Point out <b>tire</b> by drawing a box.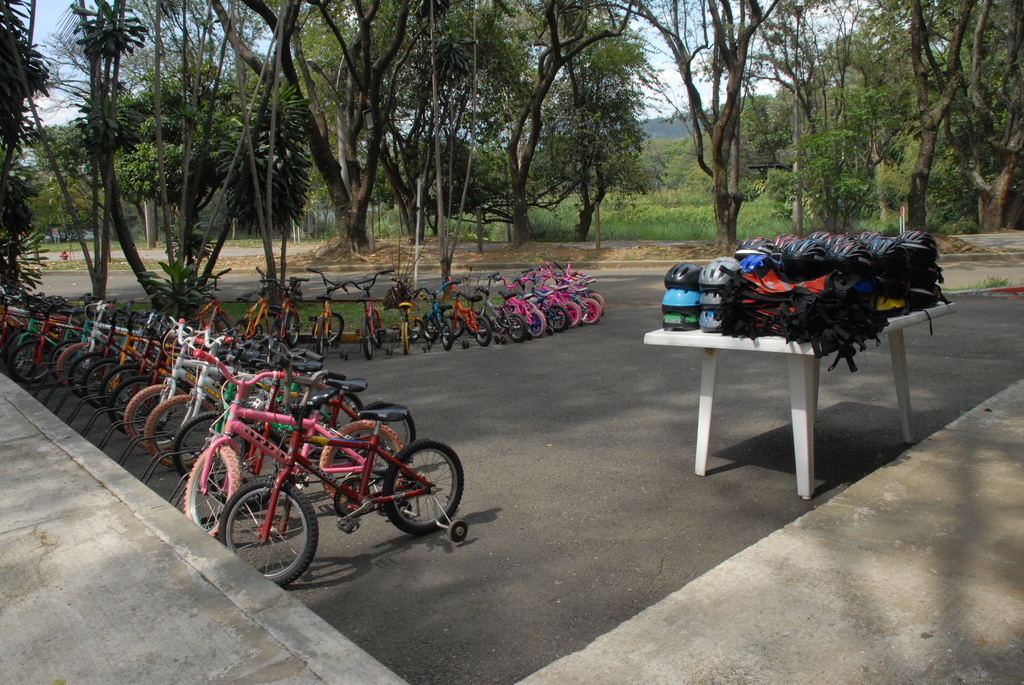
468,310,494,350.
